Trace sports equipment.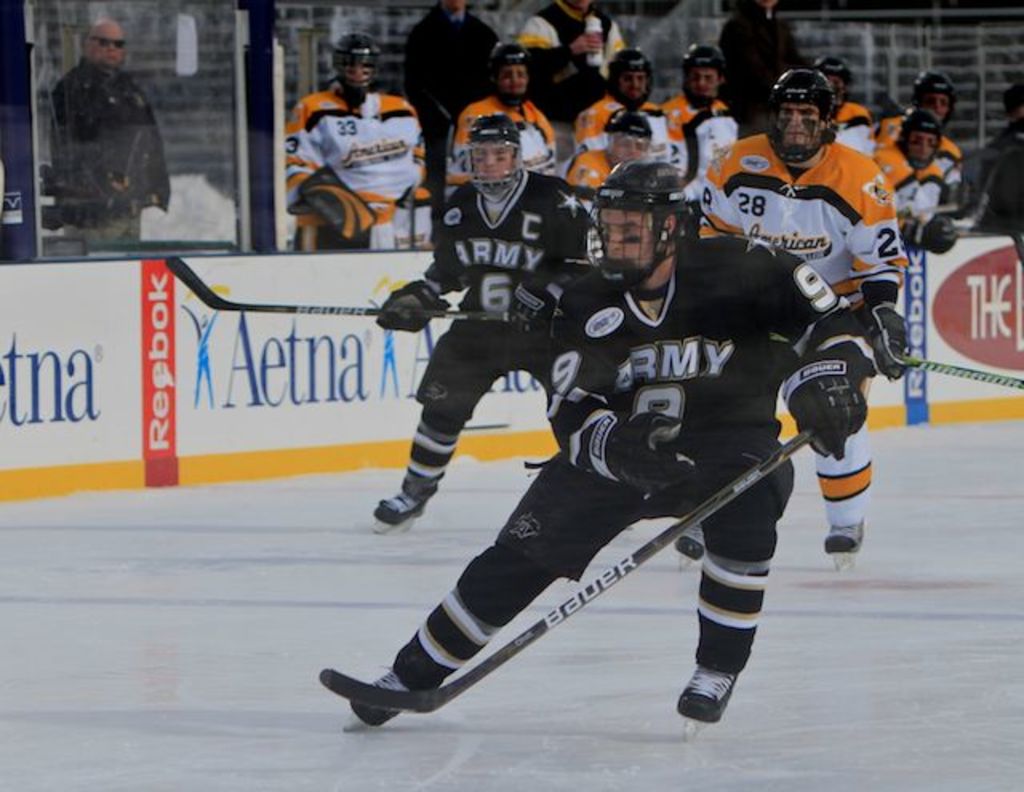
Traced to detection(462, 114, 526, 198).
